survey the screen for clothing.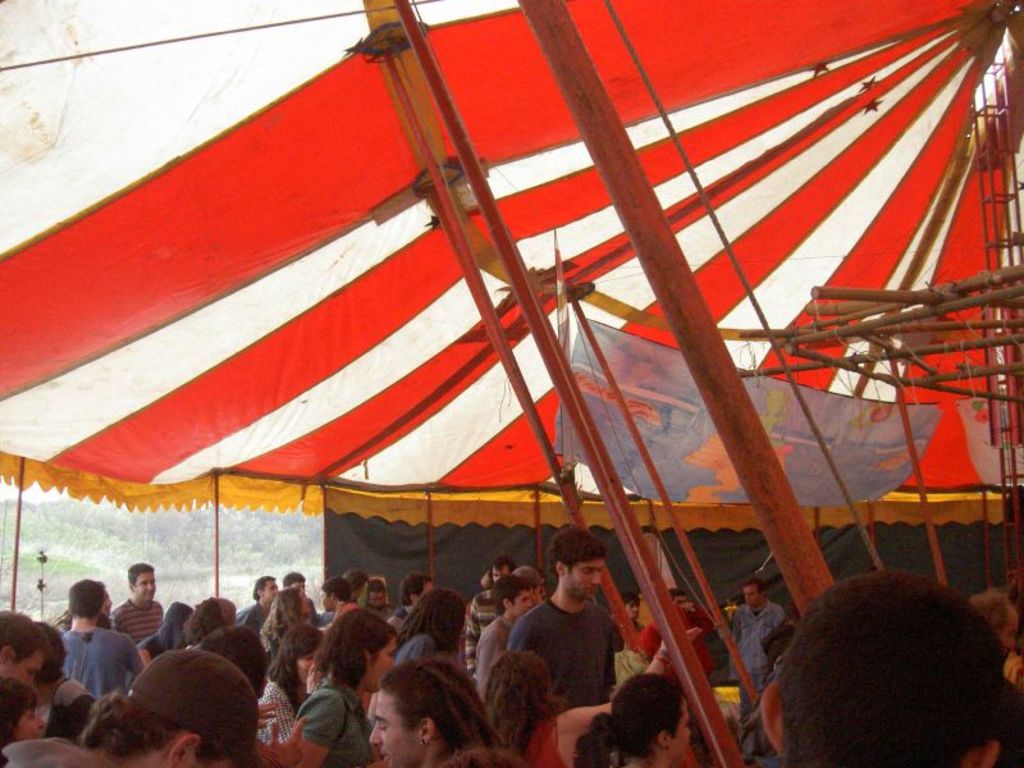
Survey found: {"left": 35, "top": 669, "right": 92, "bottom": 739}.
